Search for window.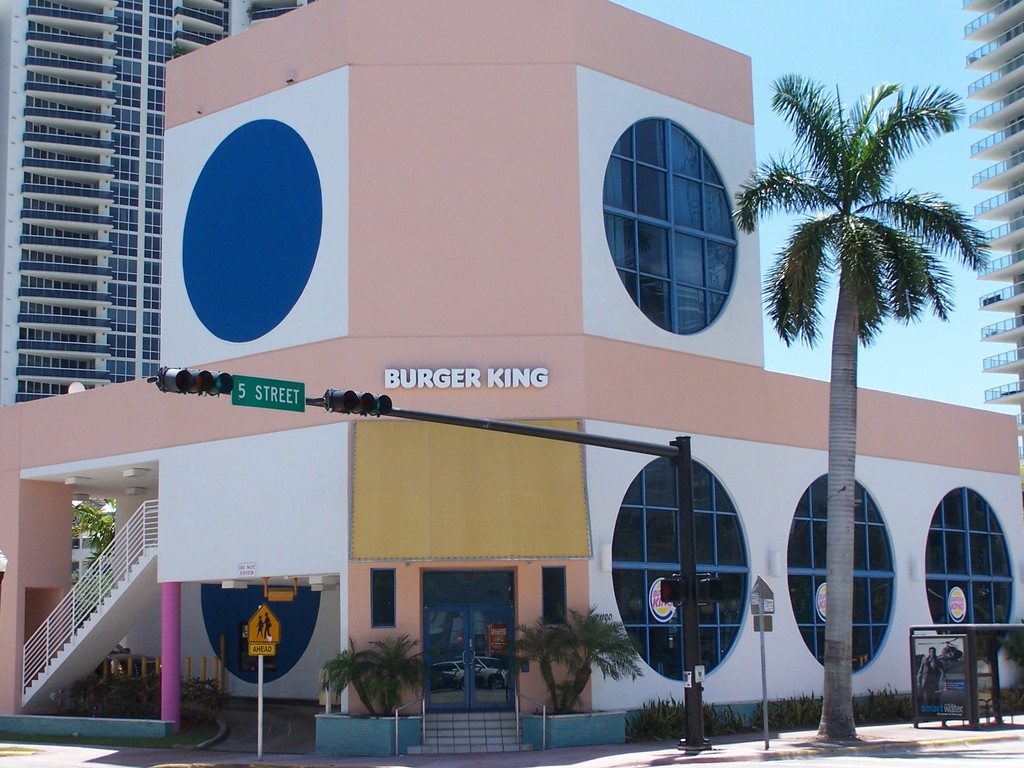
Found at (424, 572, 513, 607).
